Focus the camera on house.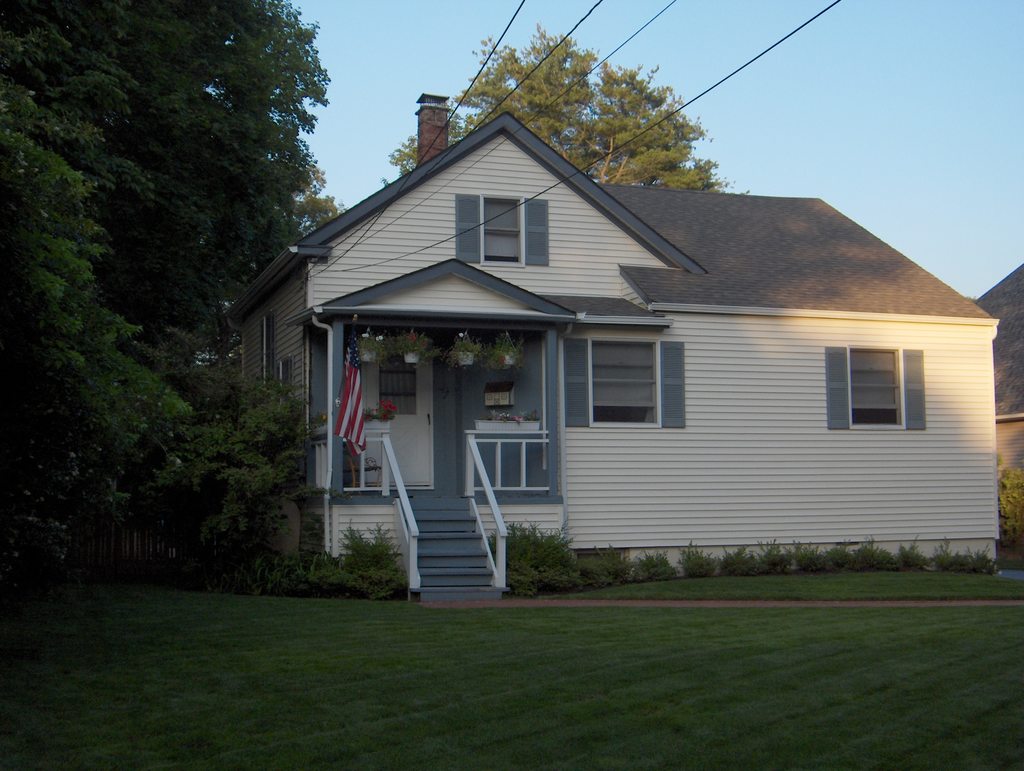
Focus region: locate(973, 254, 1023, 562).
